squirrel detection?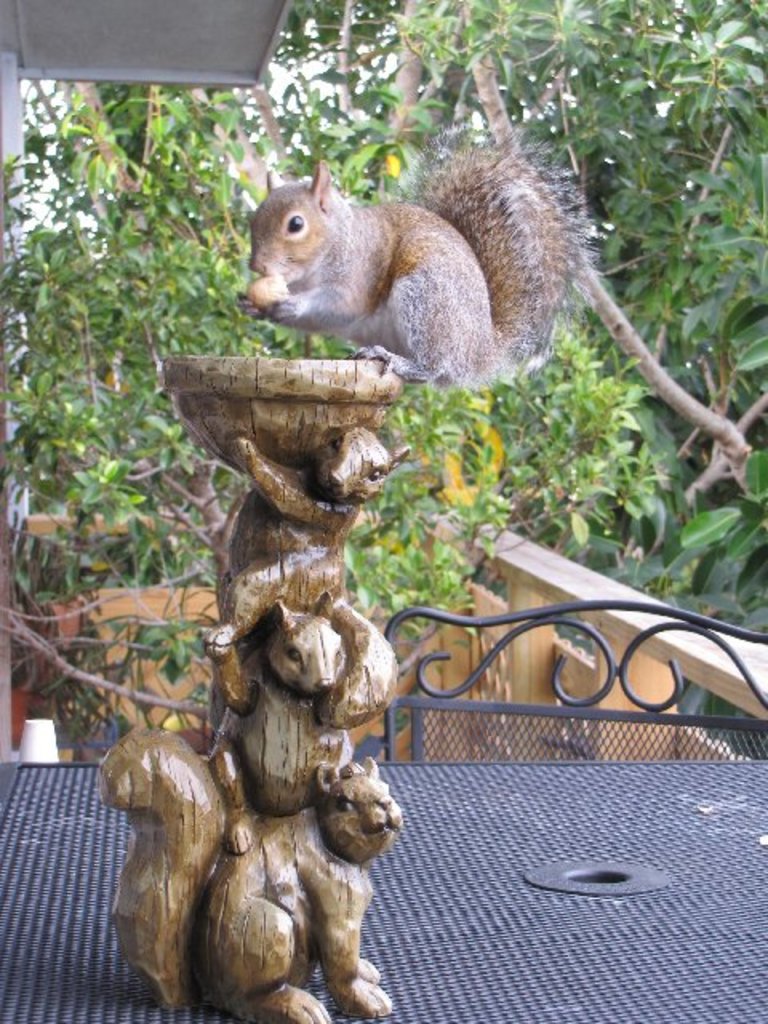
select_region(194, 597, 358, 854)
